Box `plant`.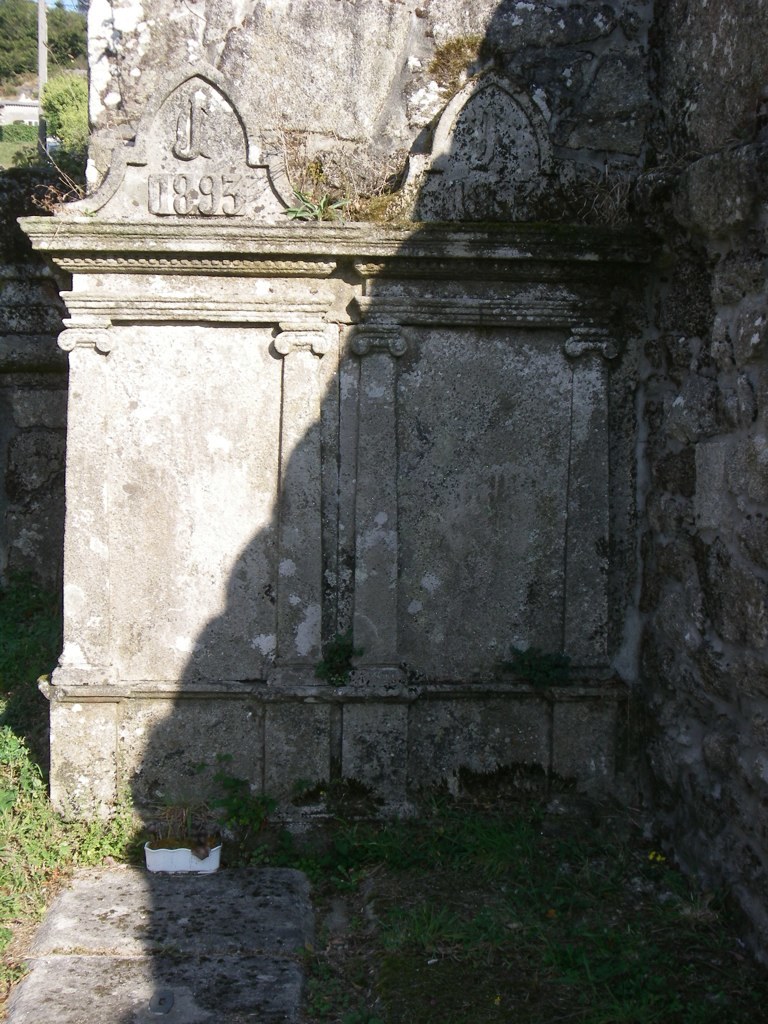
[0,63,87,276].
